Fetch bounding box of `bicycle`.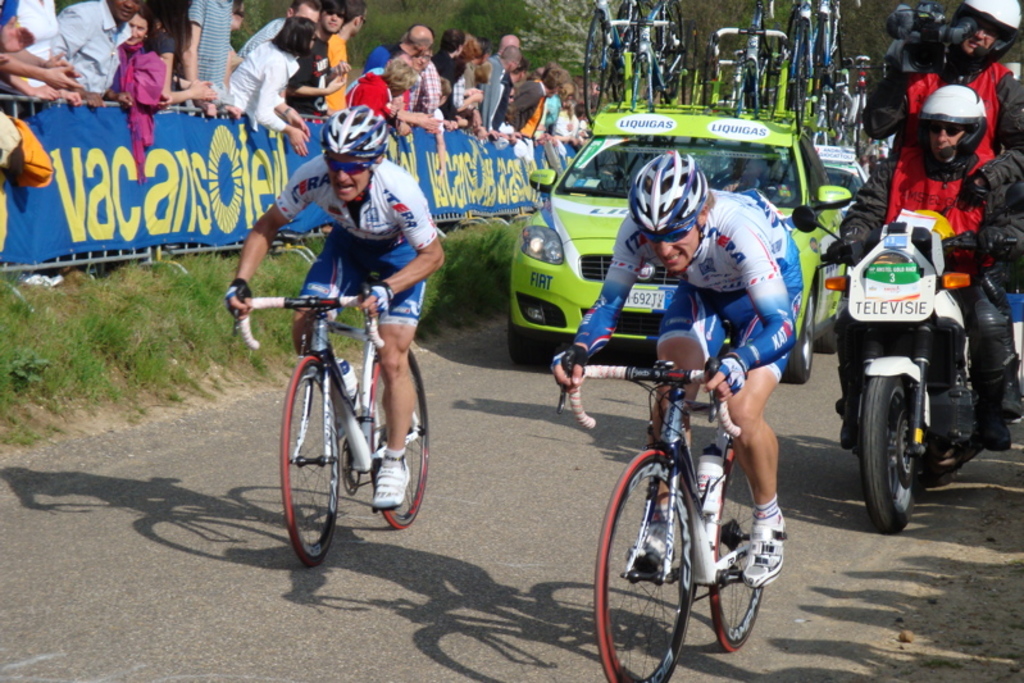
Bbox: <region>806, 69, 869, 156</region>.
